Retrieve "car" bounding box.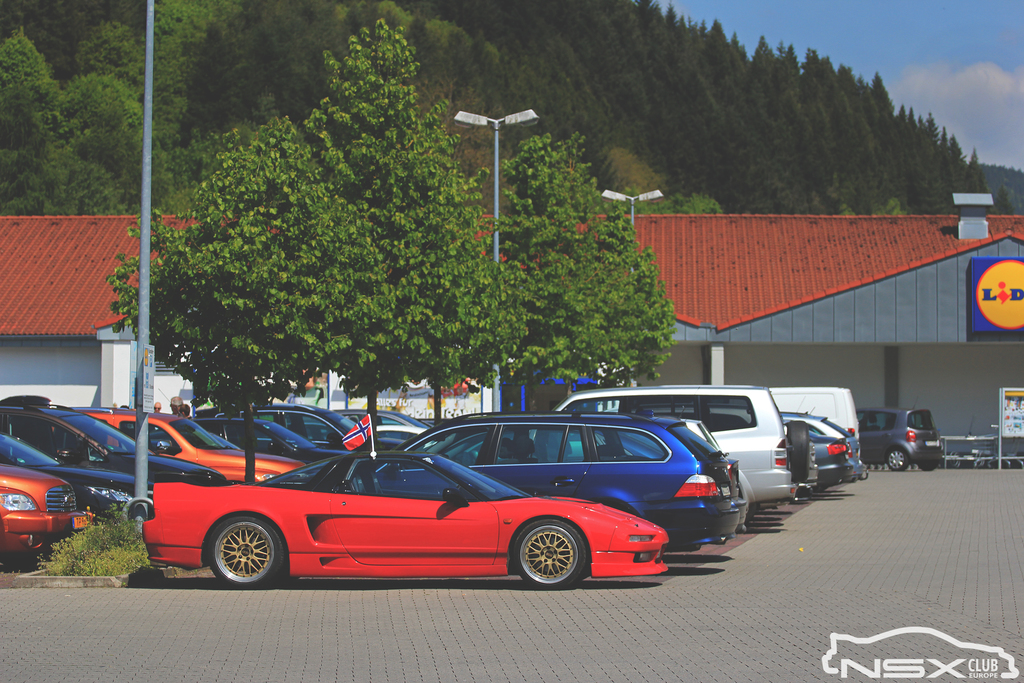
Bounding box: [381, 418, 436, 449].
